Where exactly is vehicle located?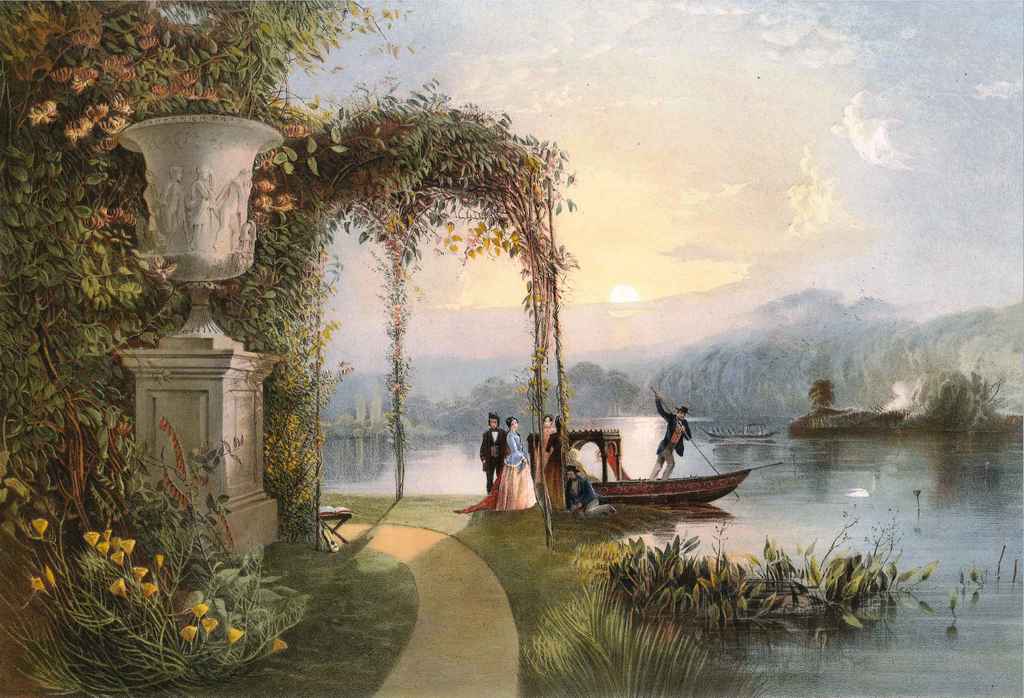
Its bounding box is 561:394:743:517.
